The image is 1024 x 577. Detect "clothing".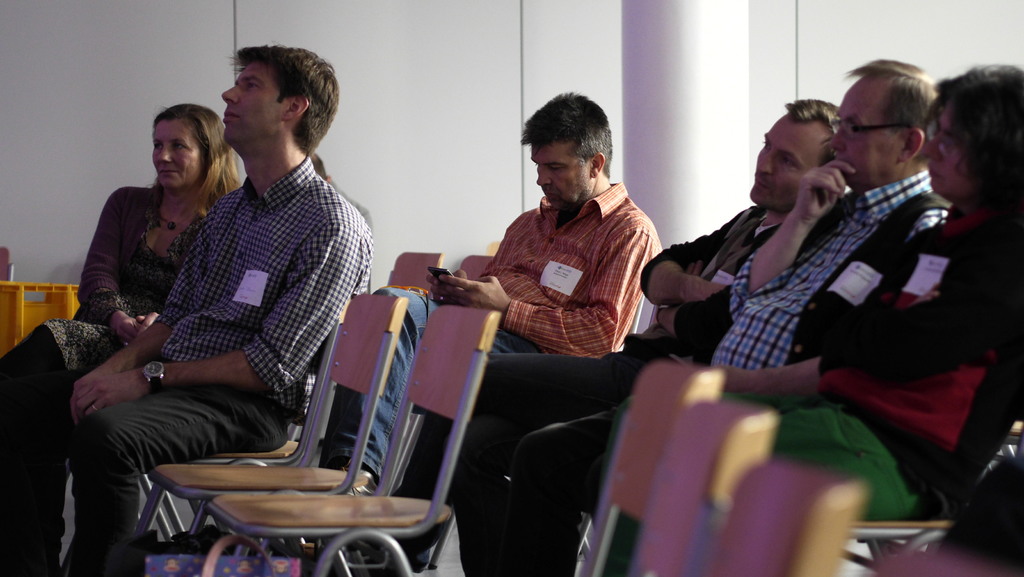
Detection: Rect(0, 187, 218, 576).
